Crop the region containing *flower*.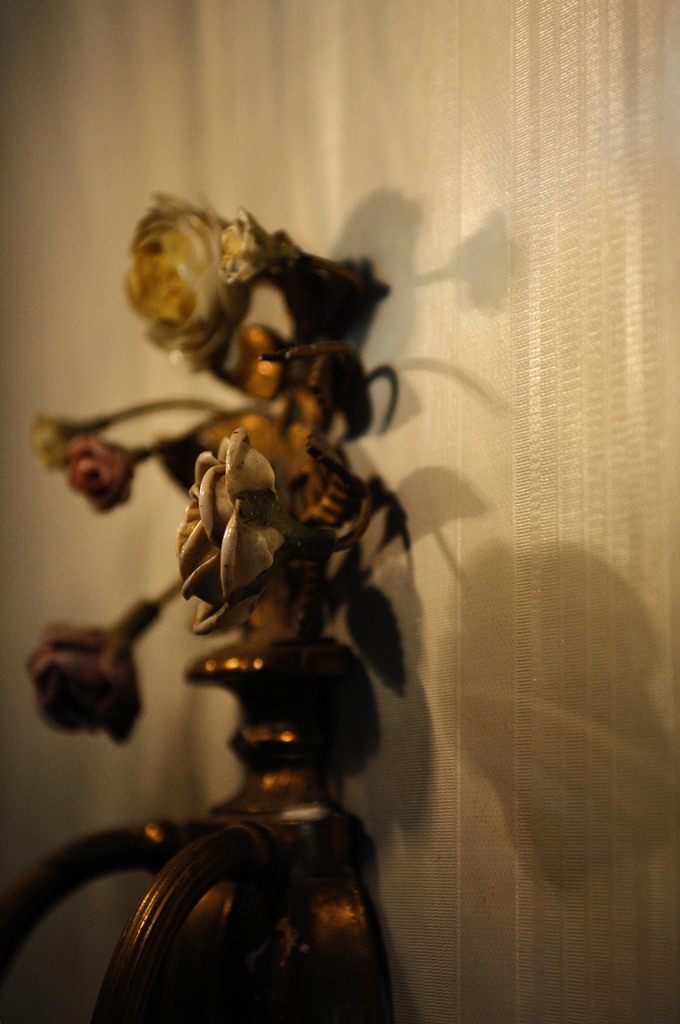
Crop region: (left=175, top=422, right=284, bottom=636).
